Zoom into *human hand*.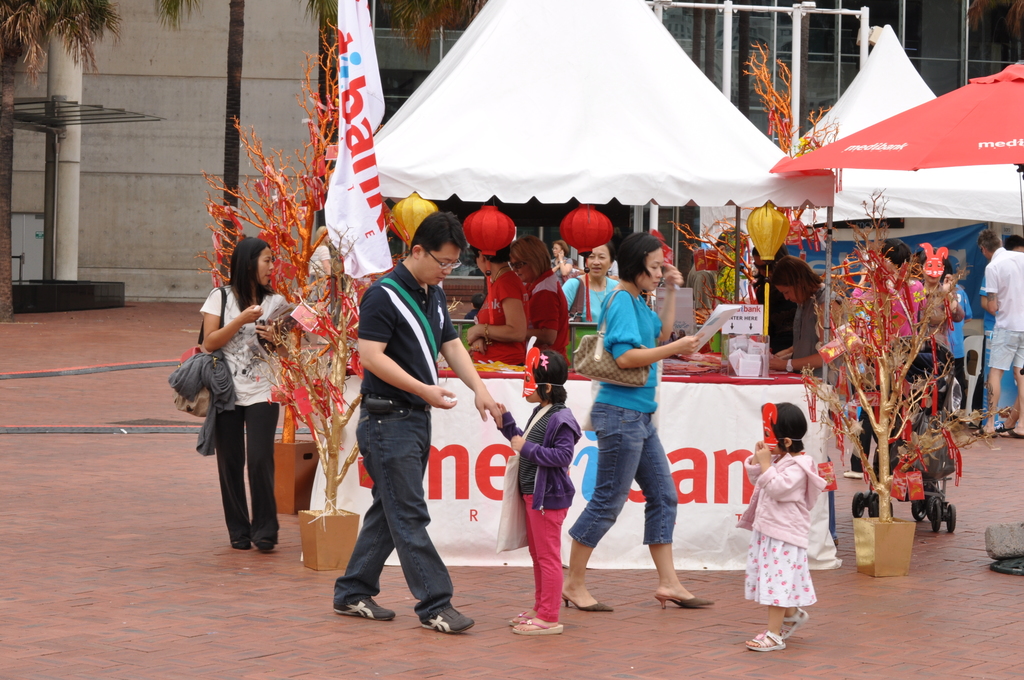
Zoom target: <region>556, 249, 566, 258</region>.
